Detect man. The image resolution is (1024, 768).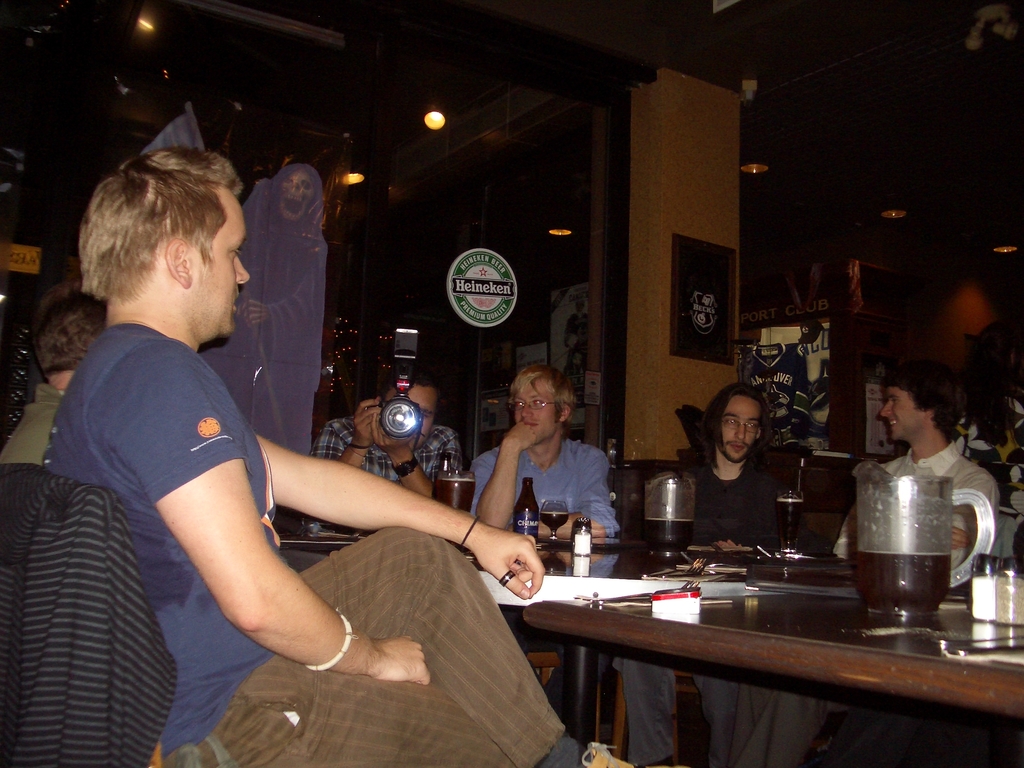
36, 147, 530, 756.
